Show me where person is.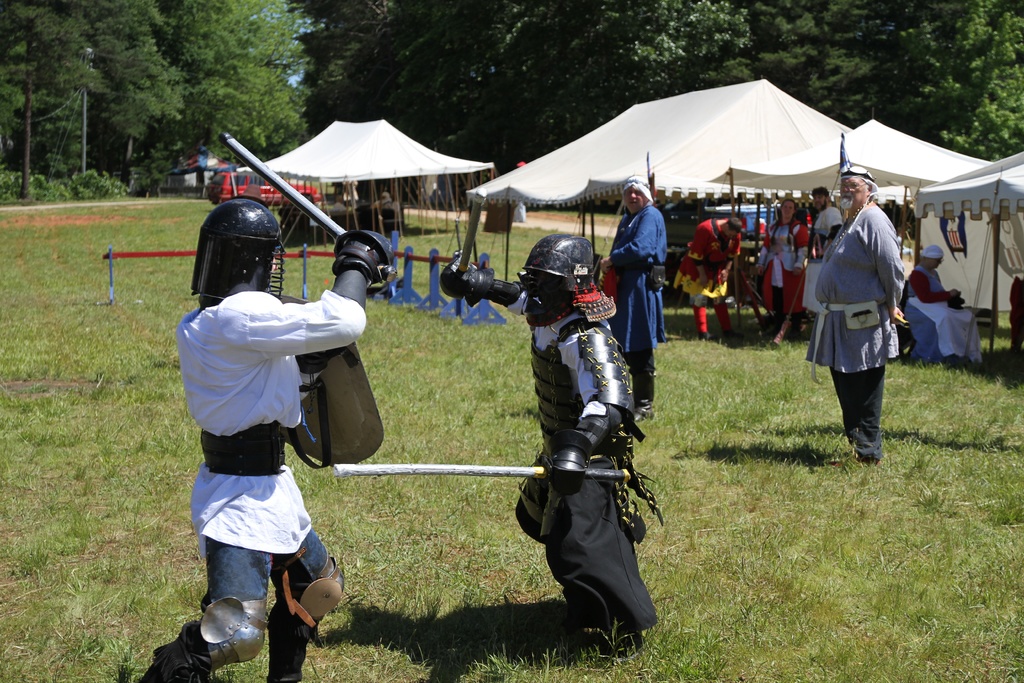
person is at locate(594, 177, 670, 429).
